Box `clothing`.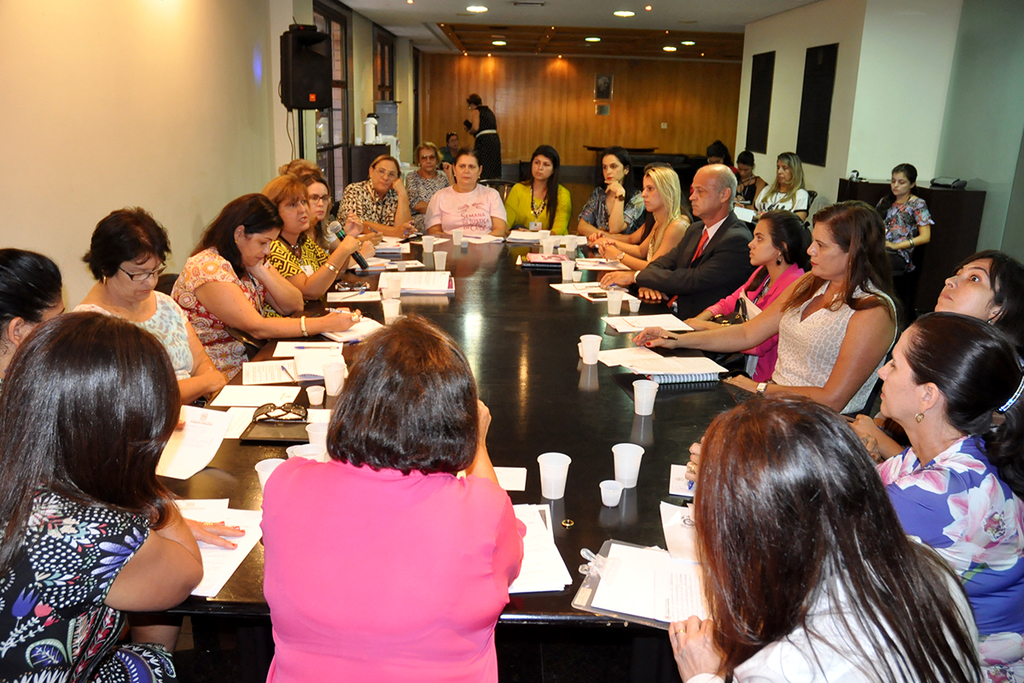
Rect(709, 264, 805, 381).
